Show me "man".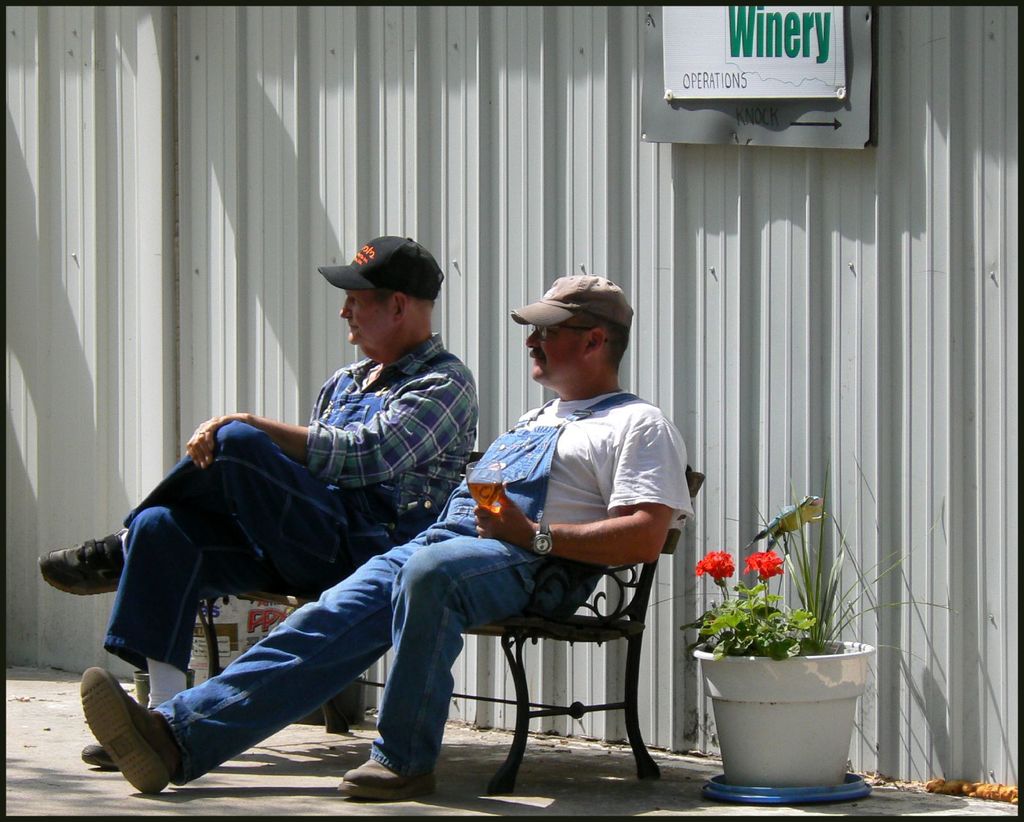
"man" is here: l=32, t=233, r=478, b=771.
